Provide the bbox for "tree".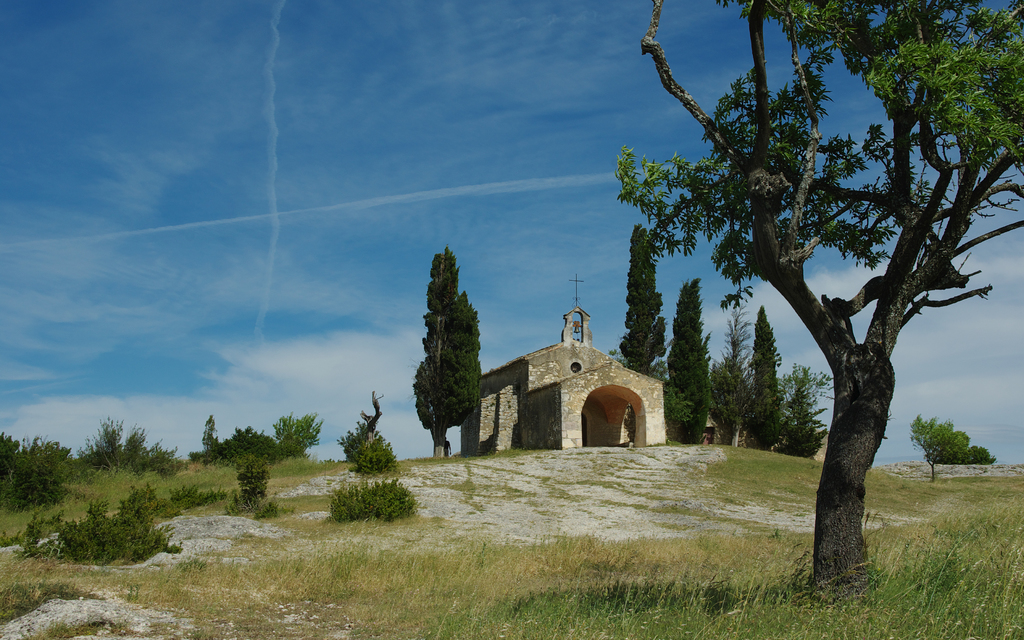
<box>714,314,761,427</box>.
